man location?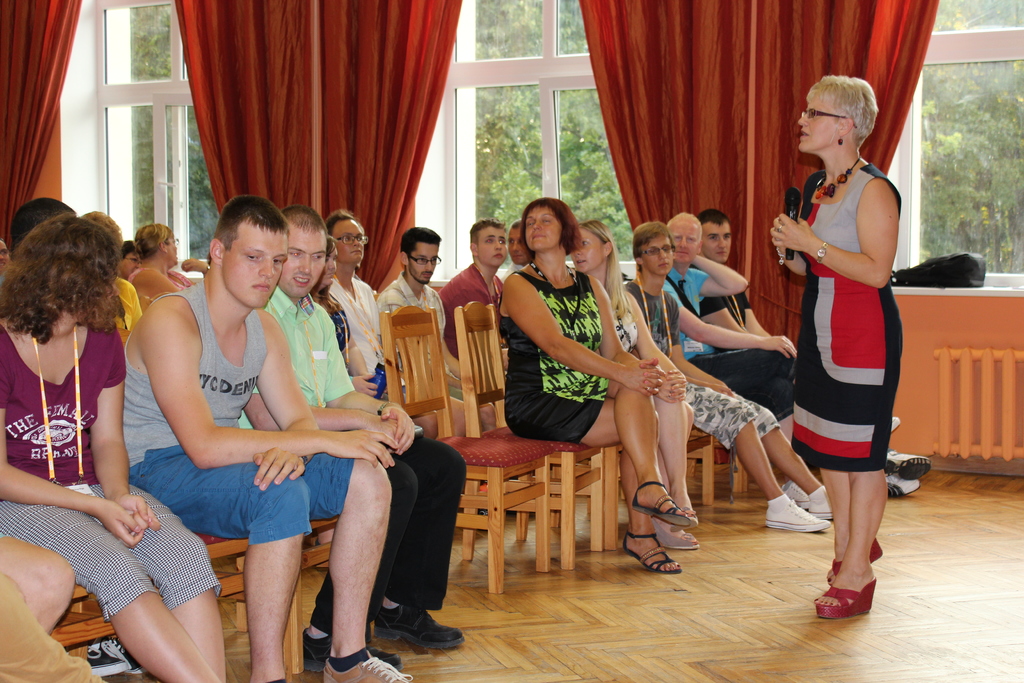
<bbox>696, 213, 934, 506</bbox>
